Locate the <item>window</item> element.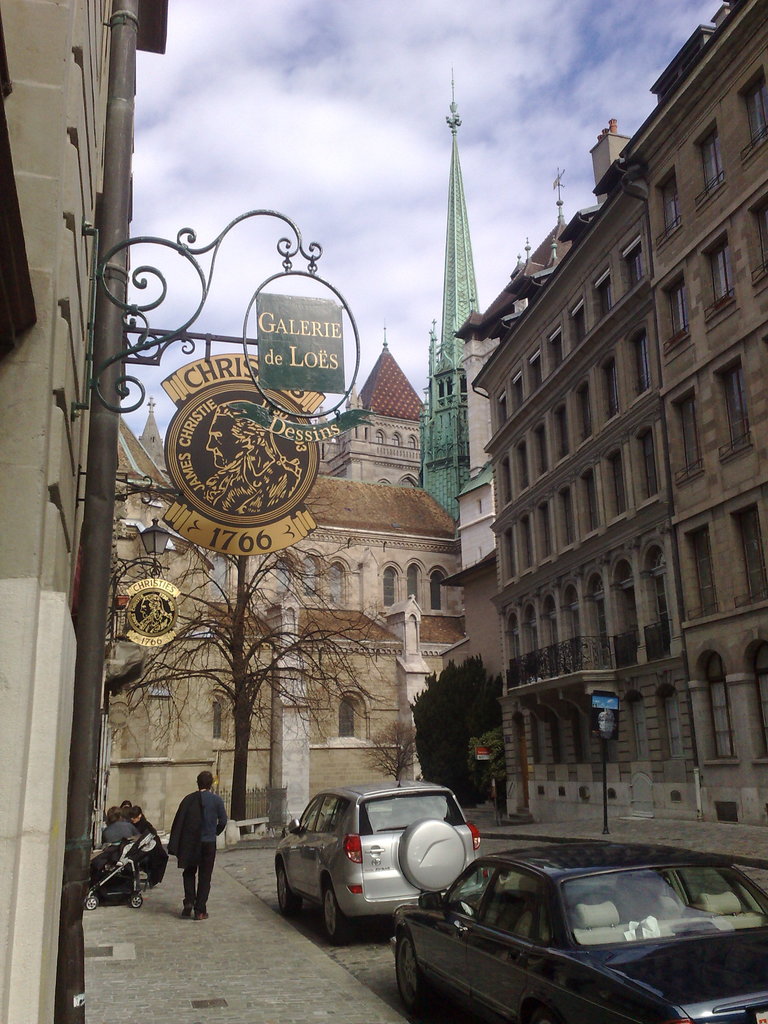
Element bbox: 726/493/764/586.
